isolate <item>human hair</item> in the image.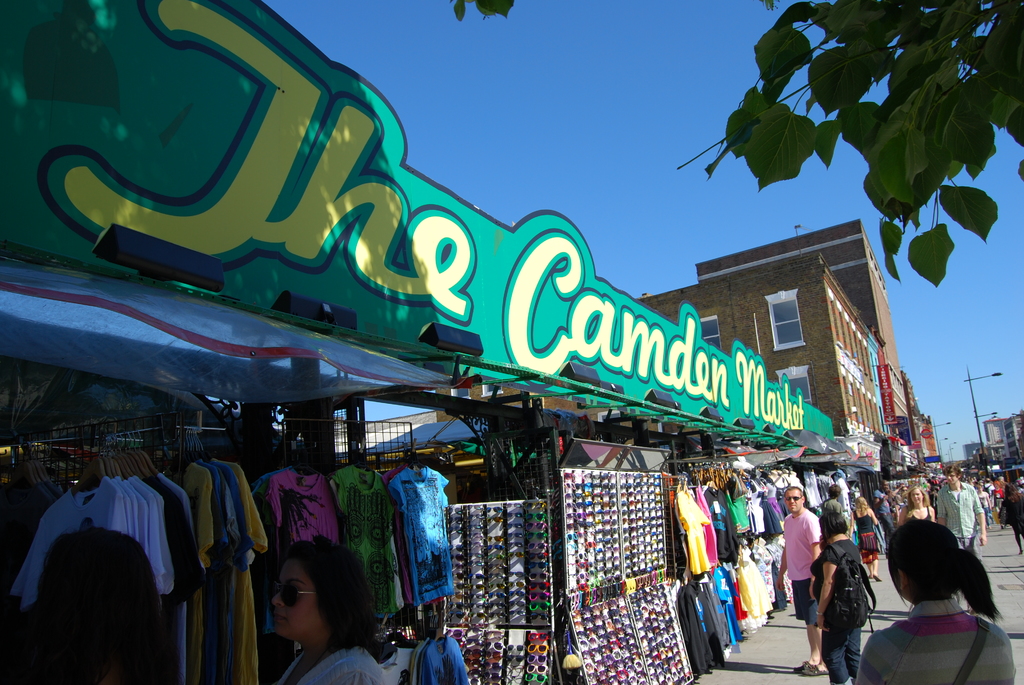
Isolated region: locate(883, 515, 1002, 621).
